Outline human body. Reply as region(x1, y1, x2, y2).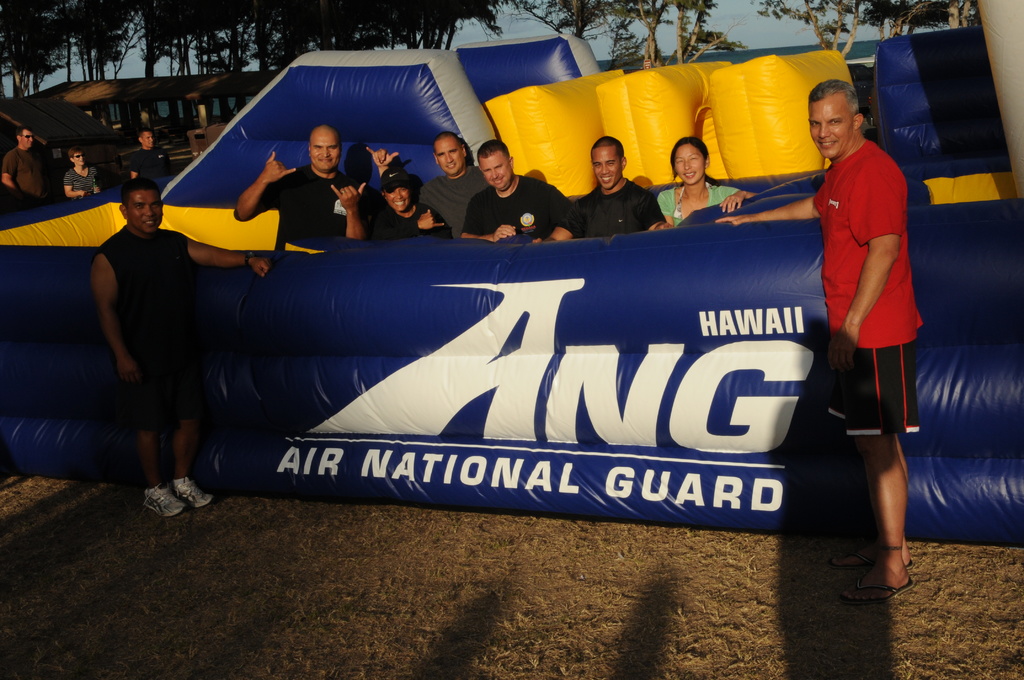
region(0, 125, 58, 204).
